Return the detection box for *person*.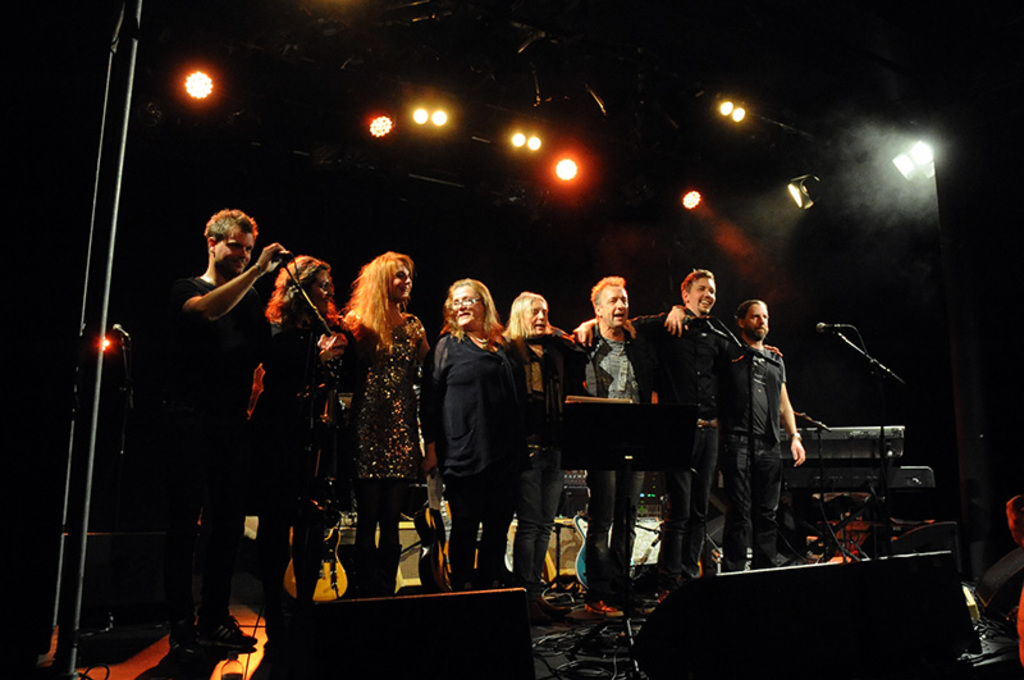
575, 264, 783, 579.
